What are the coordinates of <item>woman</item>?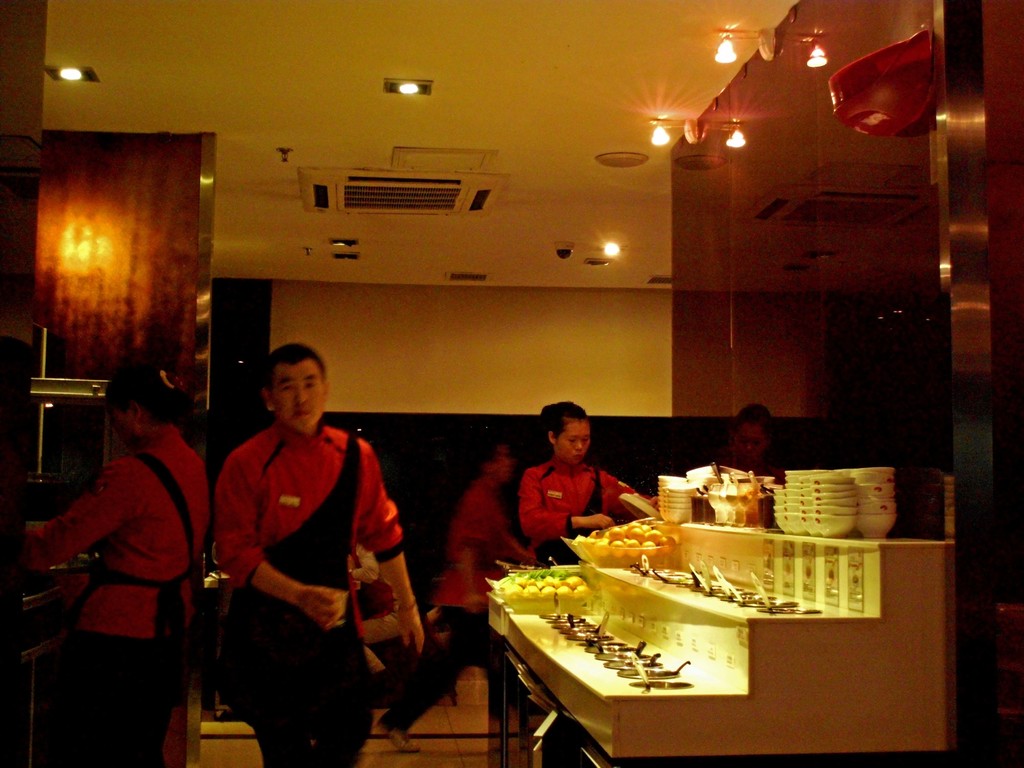
<box>516,404,658,767</box>.
